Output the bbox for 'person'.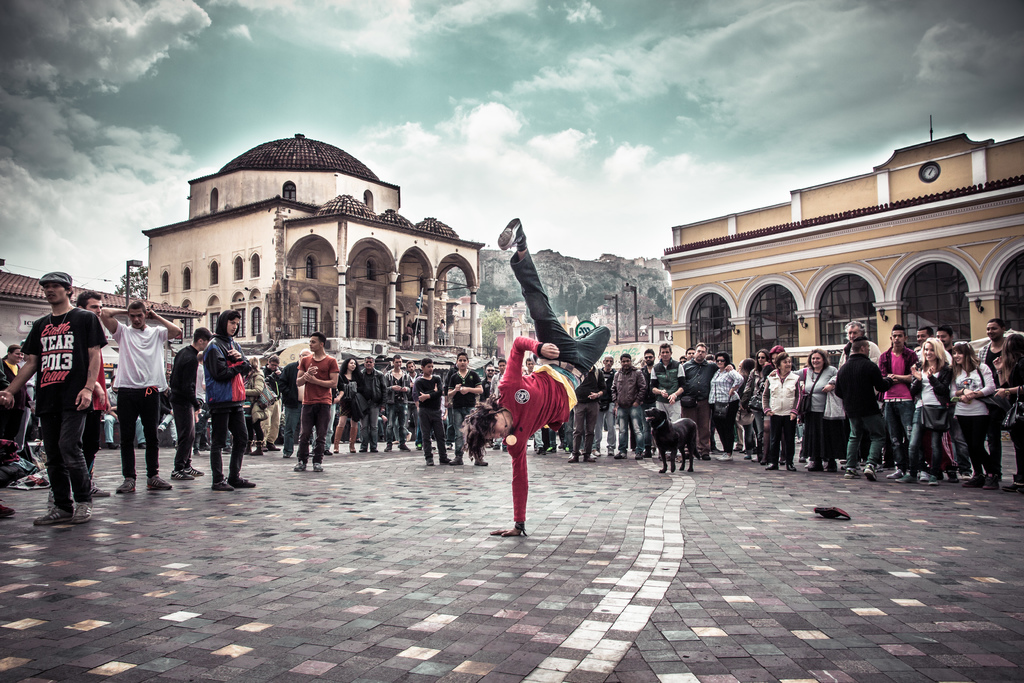
{"x1": 994, "y1": 333, "x2": 1023, "y2": 493}.
